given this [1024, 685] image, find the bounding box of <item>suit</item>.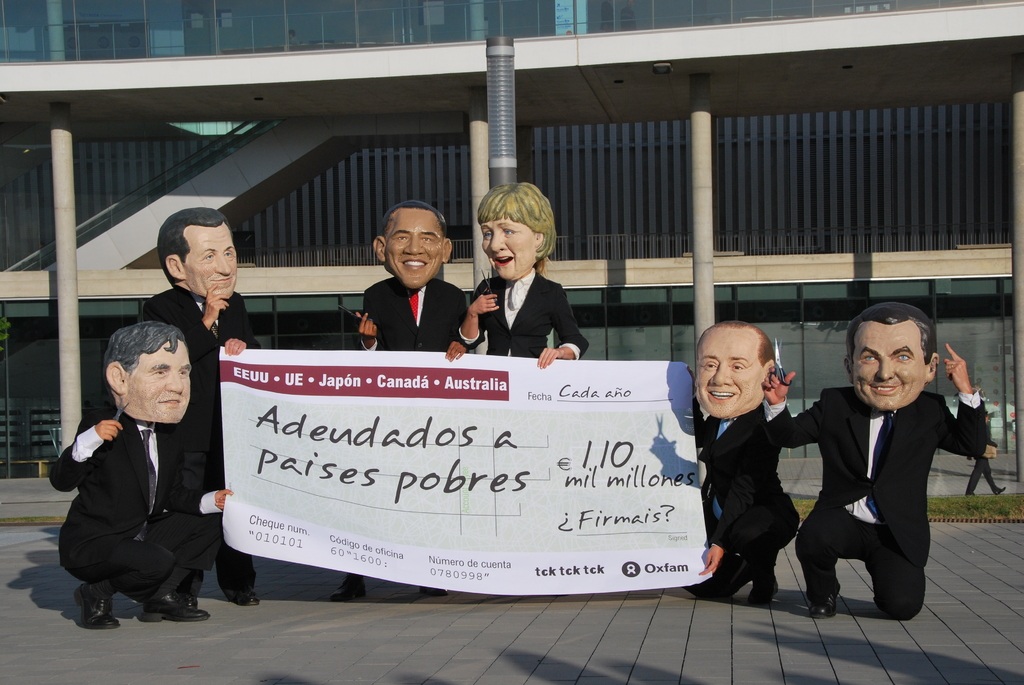
rect(456, 268, 589, 358).
